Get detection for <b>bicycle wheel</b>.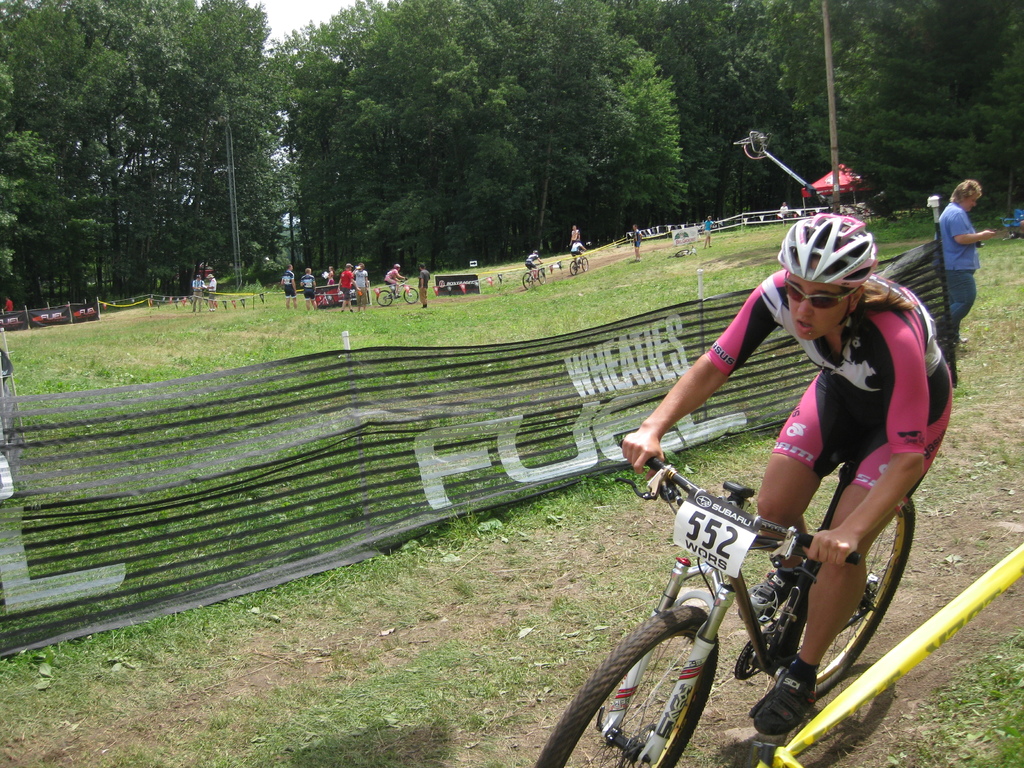
Detection: left=797, top=494, right=920, bottom=699.
